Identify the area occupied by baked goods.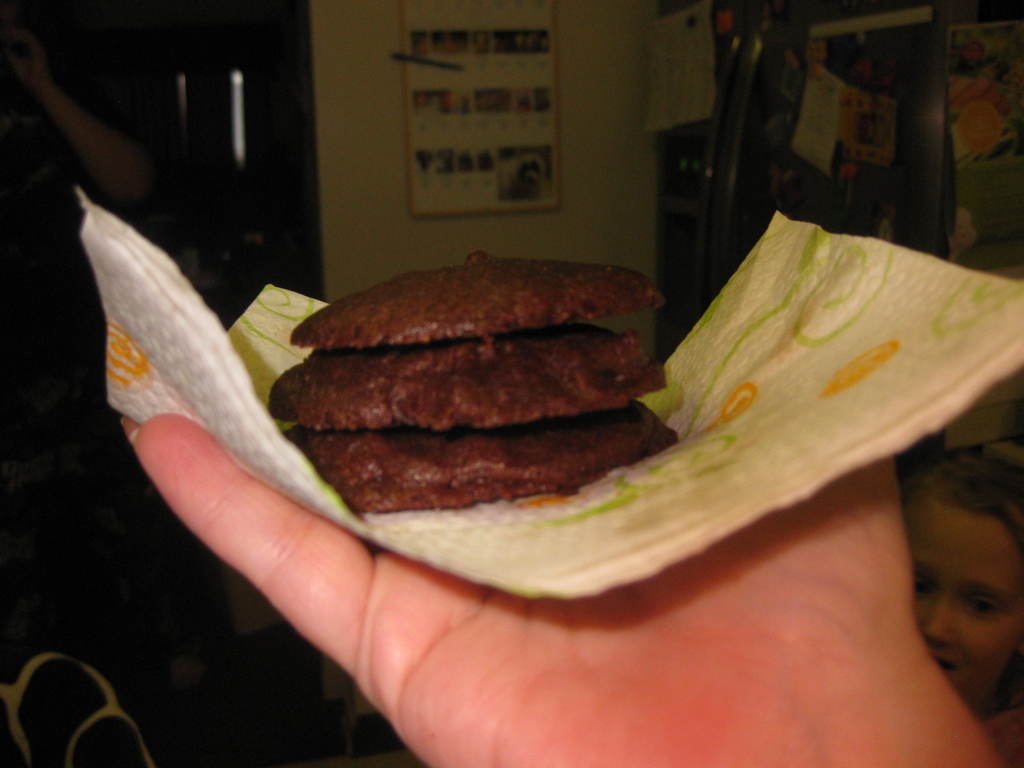
Area: 267:248:680:511.
